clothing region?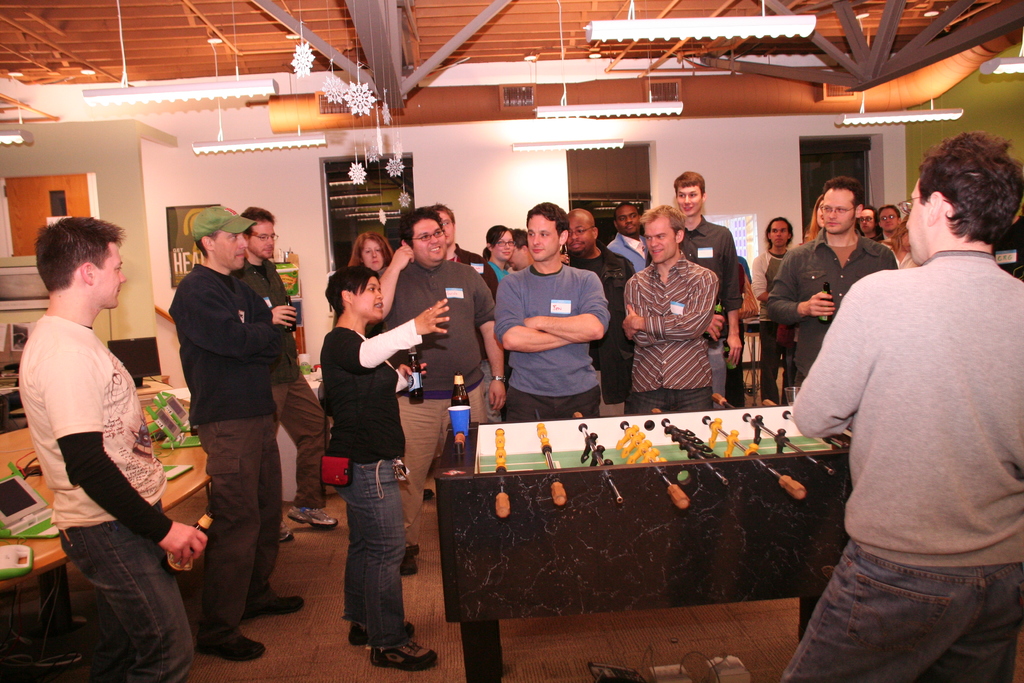
781,248,1023,682
